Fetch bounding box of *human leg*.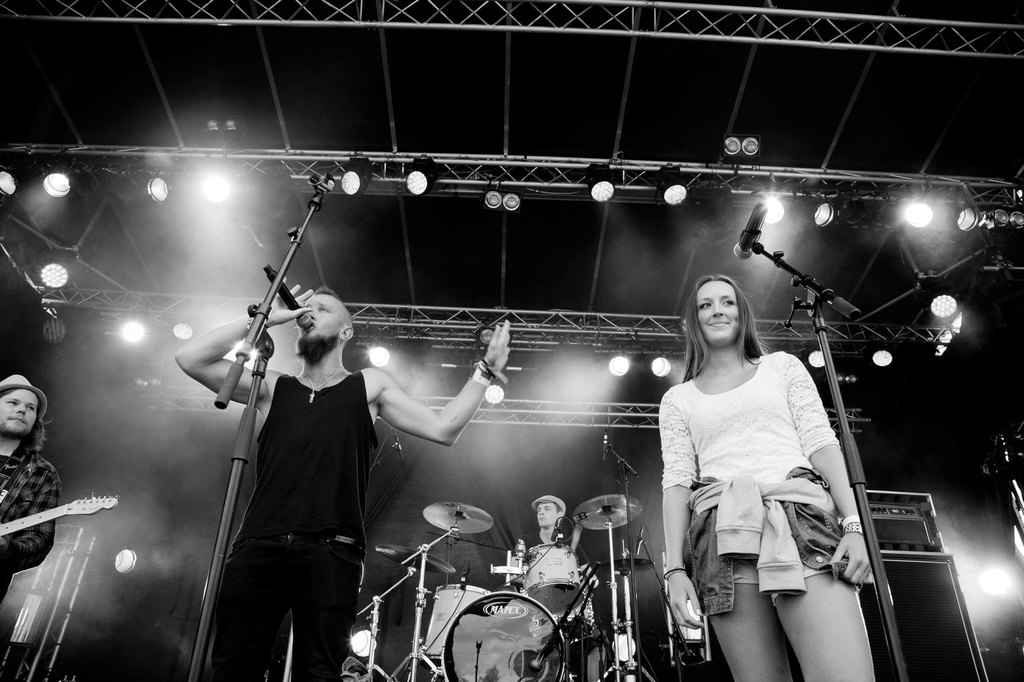
Bbox: (left=770, top=569, right=867, bottom=681).
